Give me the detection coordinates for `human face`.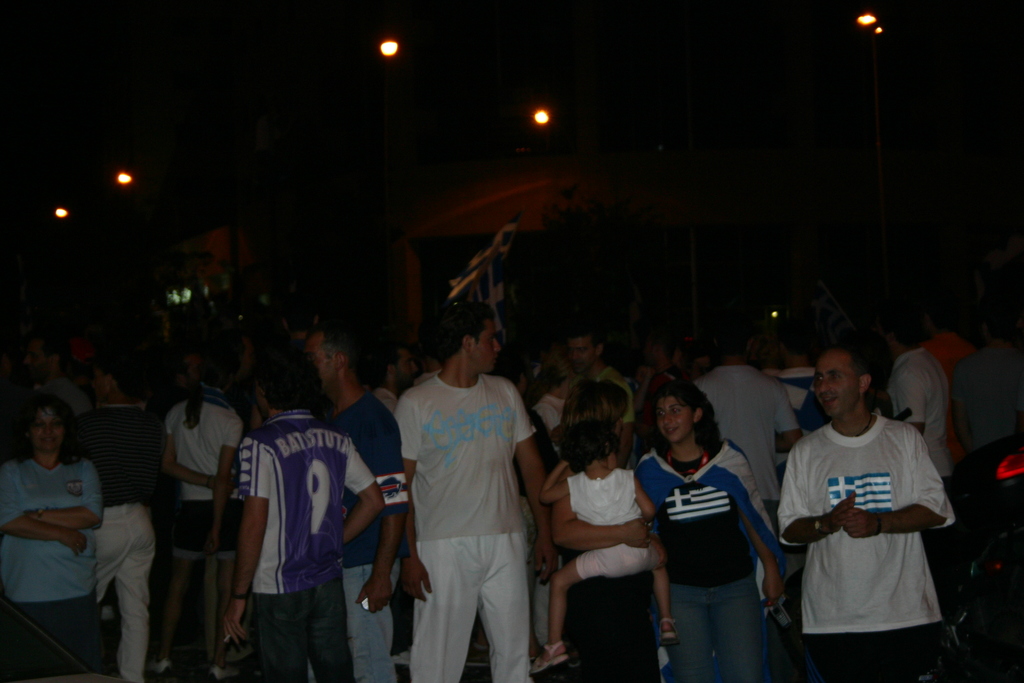
(33, 406, 61, 452).
